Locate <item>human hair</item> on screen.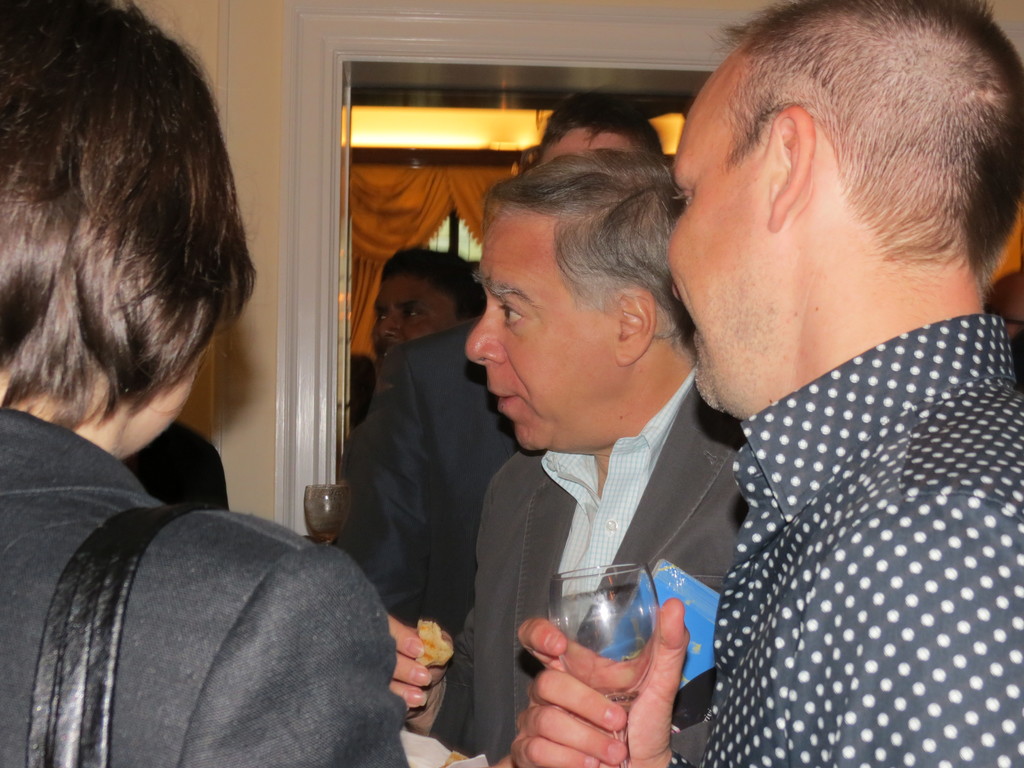
On screen at [left=531, top=86, right=662, bottom=168].
